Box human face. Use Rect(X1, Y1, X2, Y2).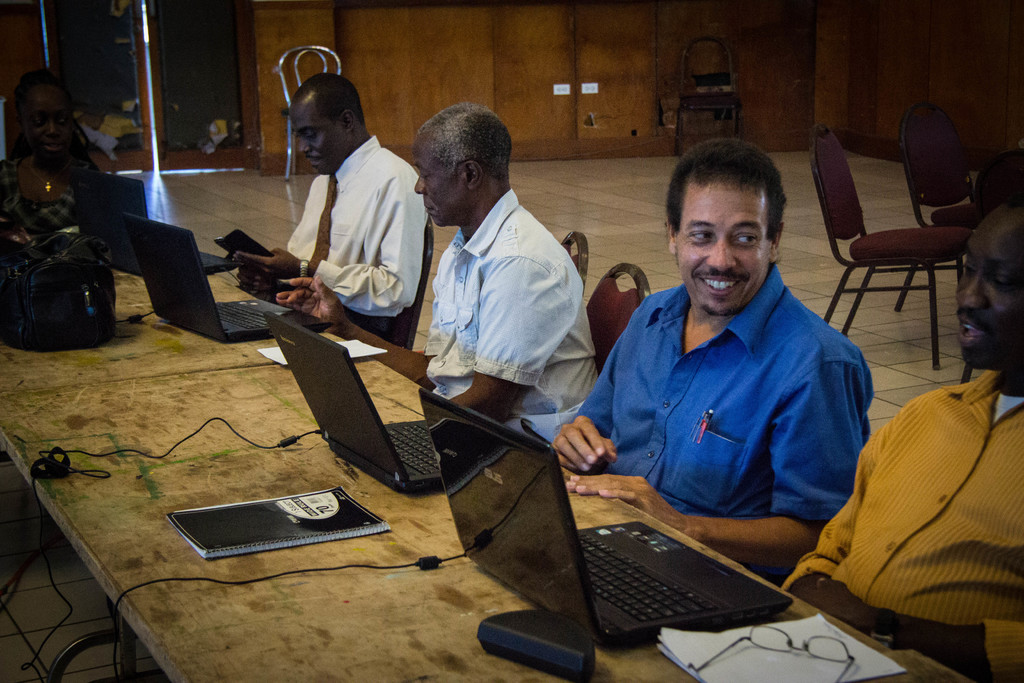
Rect(20, 89, 70, 157).
